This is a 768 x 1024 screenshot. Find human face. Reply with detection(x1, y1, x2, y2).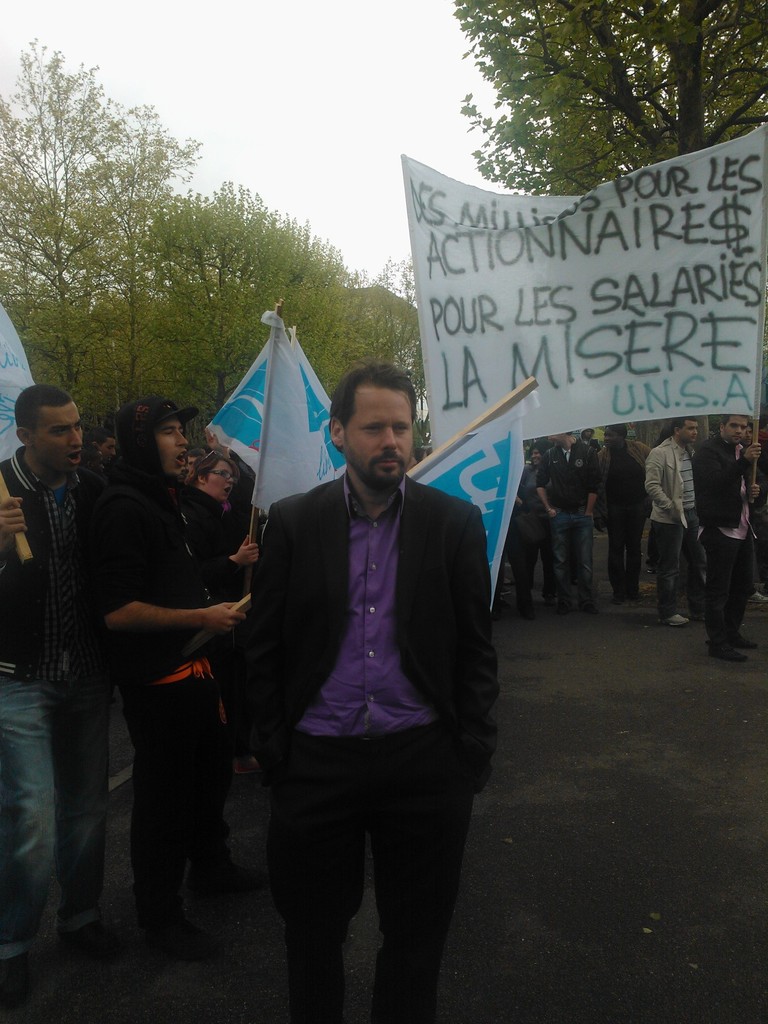
detection(604, 427, 623, 450).
